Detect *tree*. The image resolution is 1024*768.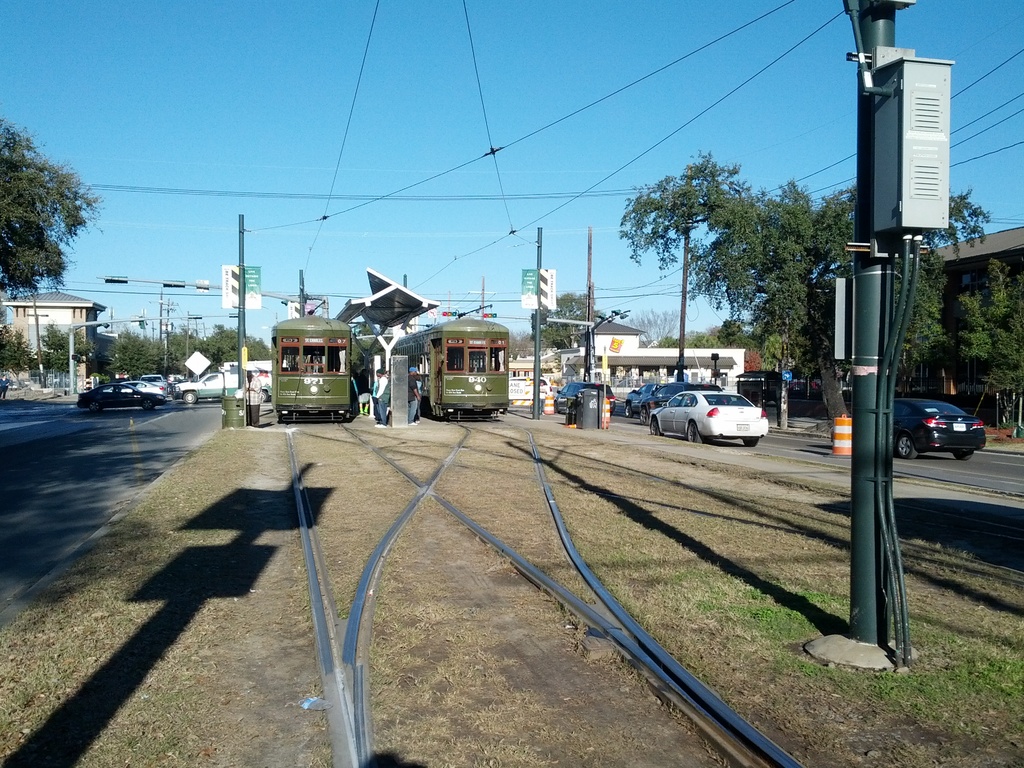
region(6, 129, 106, 326).
